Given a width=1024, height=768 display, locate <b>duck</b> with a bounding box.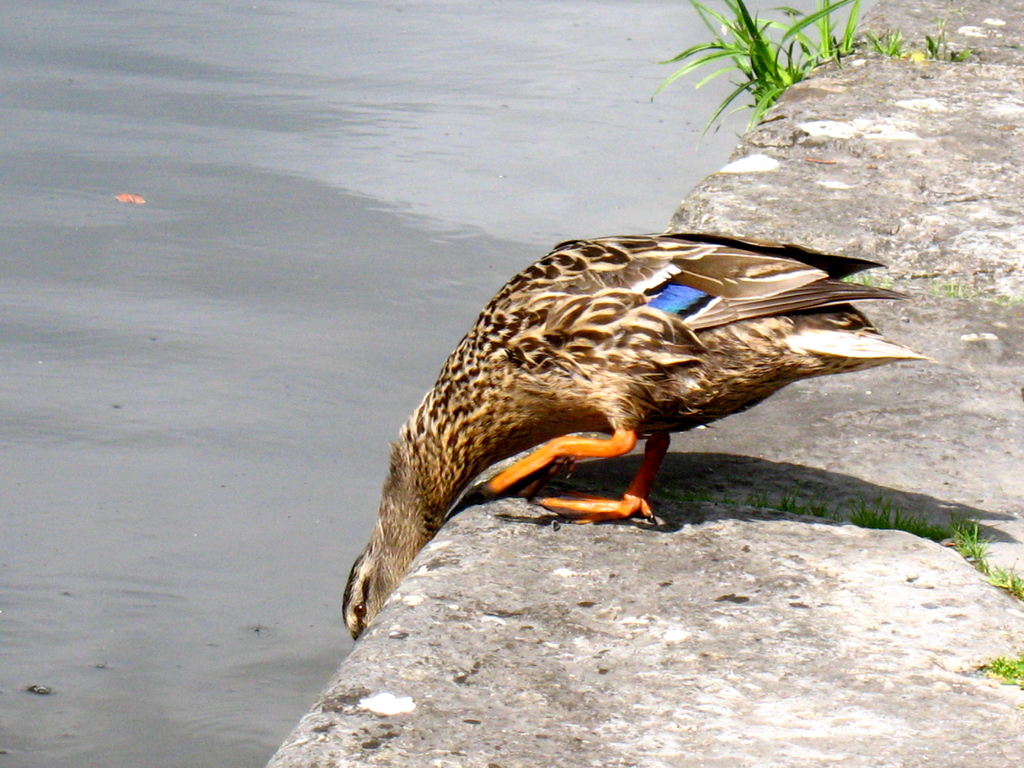
Located: Rect(312, 202, 959, 591).
